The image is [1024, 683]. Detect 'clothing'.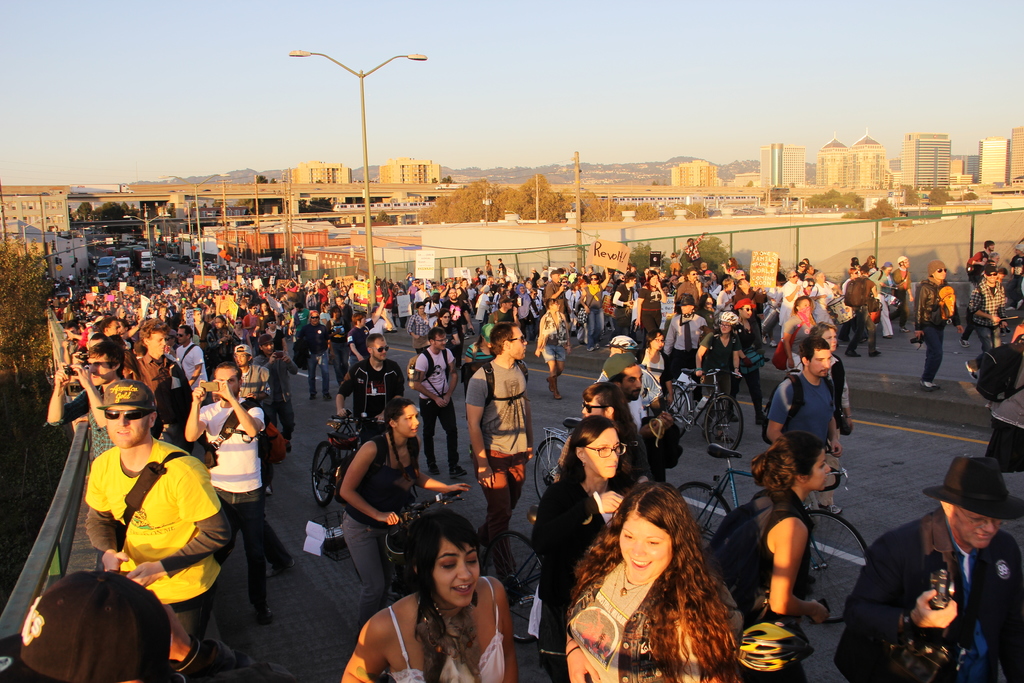
Detection: l=1007, t=273, r=1023, b=313.
